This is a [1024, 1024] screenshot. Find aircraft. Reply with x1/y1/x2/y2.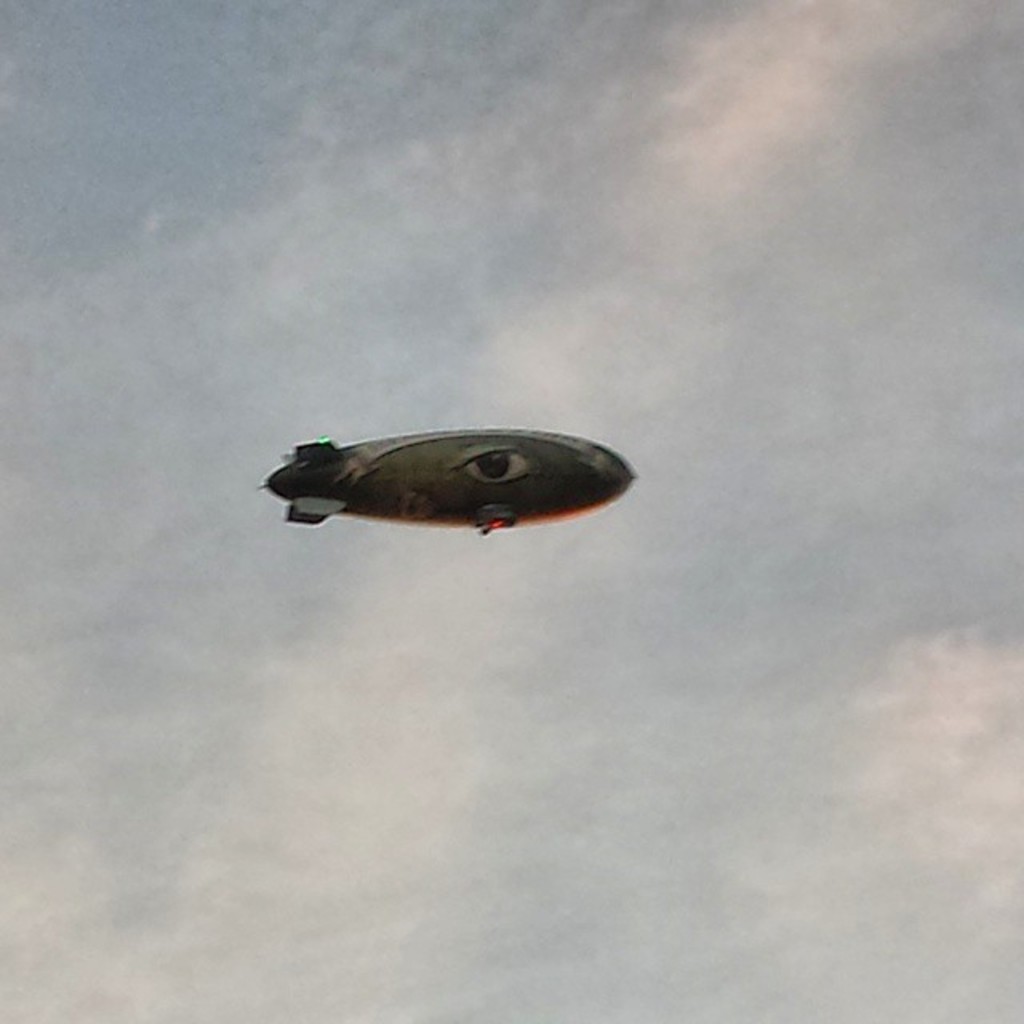
262/418/637/530.
